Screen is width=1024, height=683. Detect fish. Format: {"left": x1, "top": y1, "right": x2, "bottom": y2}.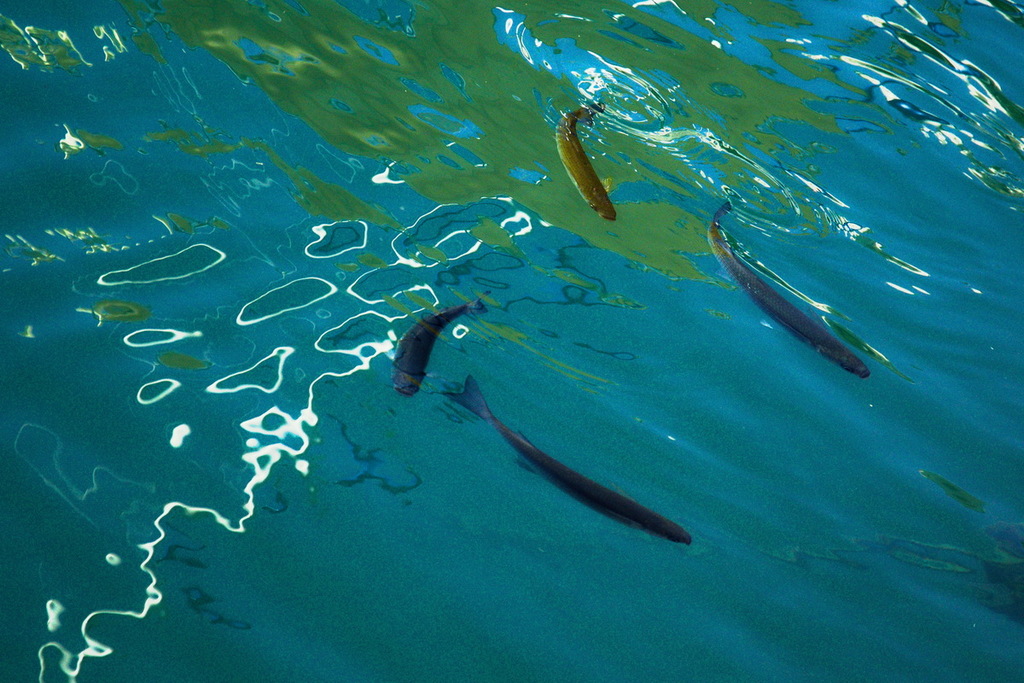
{"left": 550, "top": 102, "right": 617, "bottom": 226}.
